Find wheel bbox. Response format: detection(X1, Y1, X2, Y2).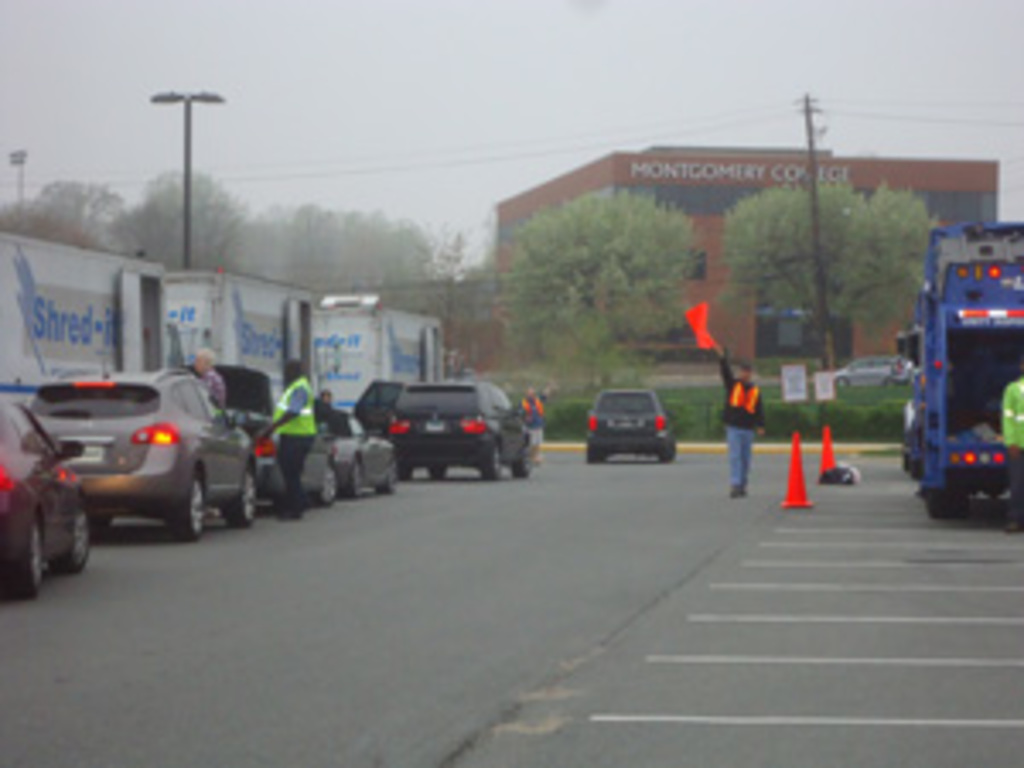
detection(399, 464, 413, 481).
